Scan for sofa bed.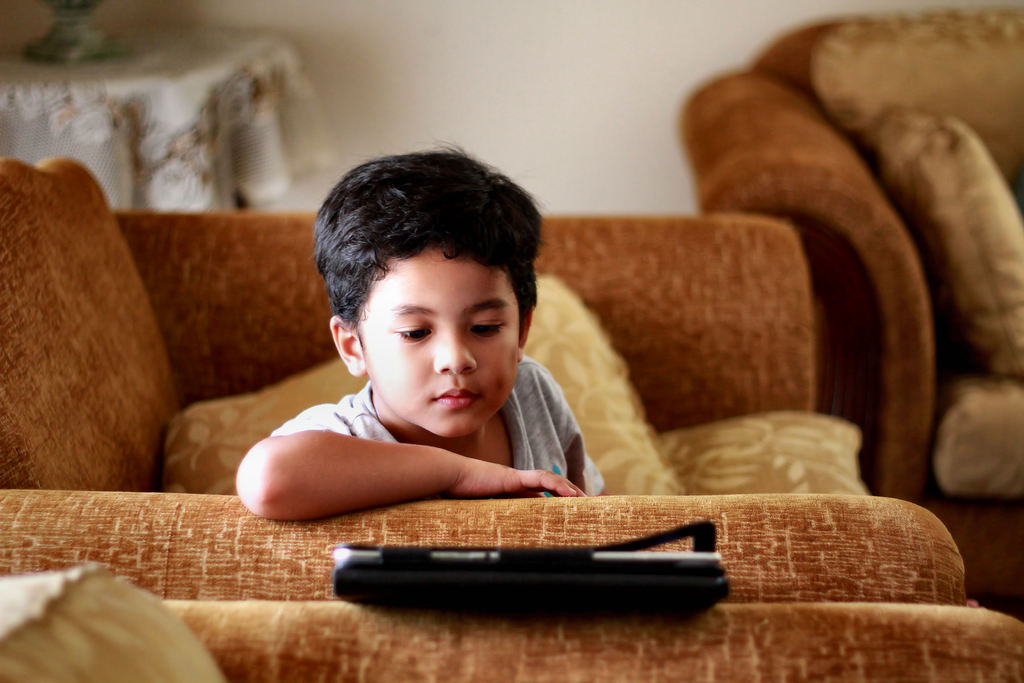
Scan result: <region>0, 151, 1022, 682</region>.
